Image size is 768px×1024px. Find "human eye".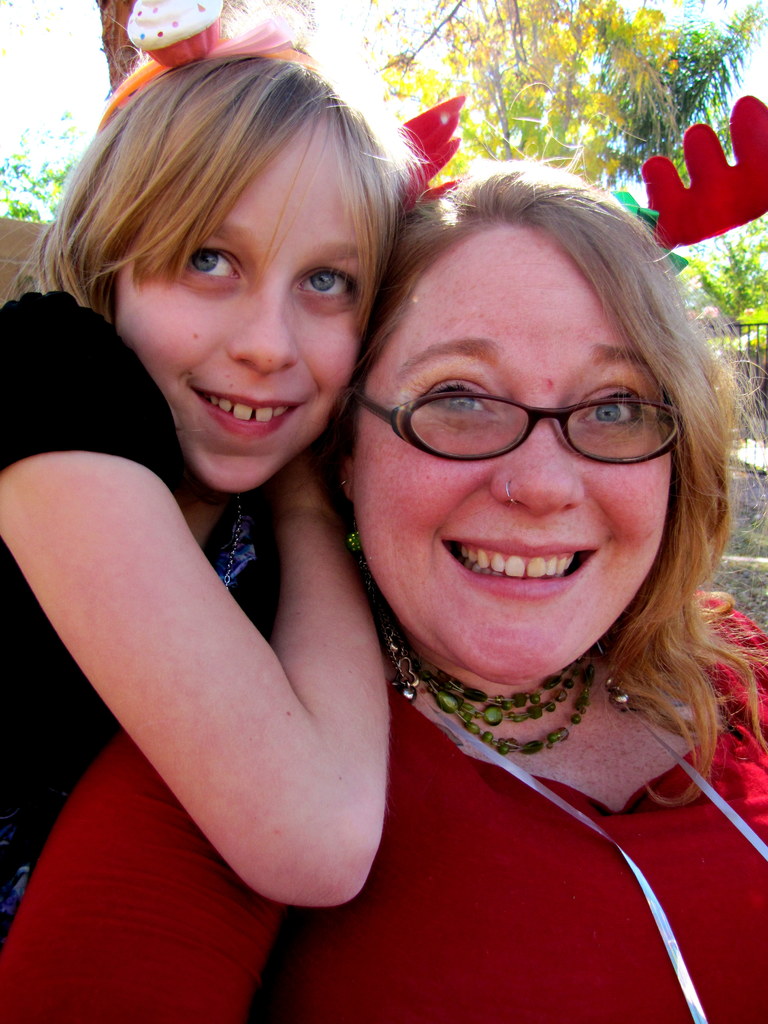
(577, 375, 660, 433).
